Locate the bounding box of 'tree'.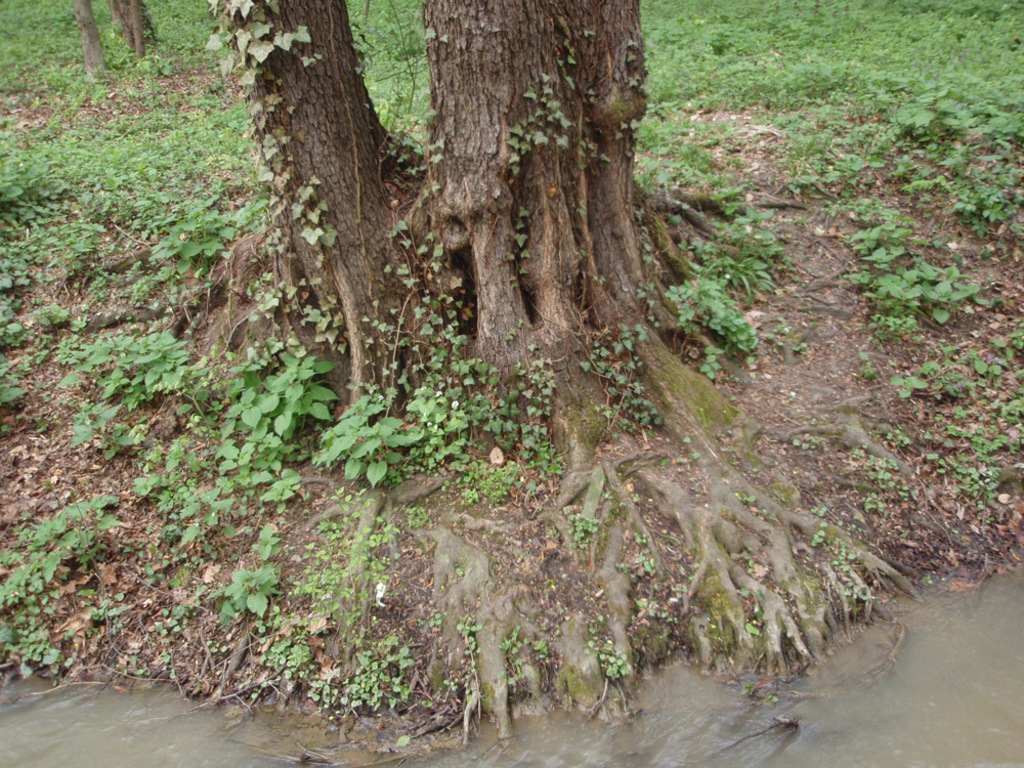
Bounding box: [209,0,922,727].
